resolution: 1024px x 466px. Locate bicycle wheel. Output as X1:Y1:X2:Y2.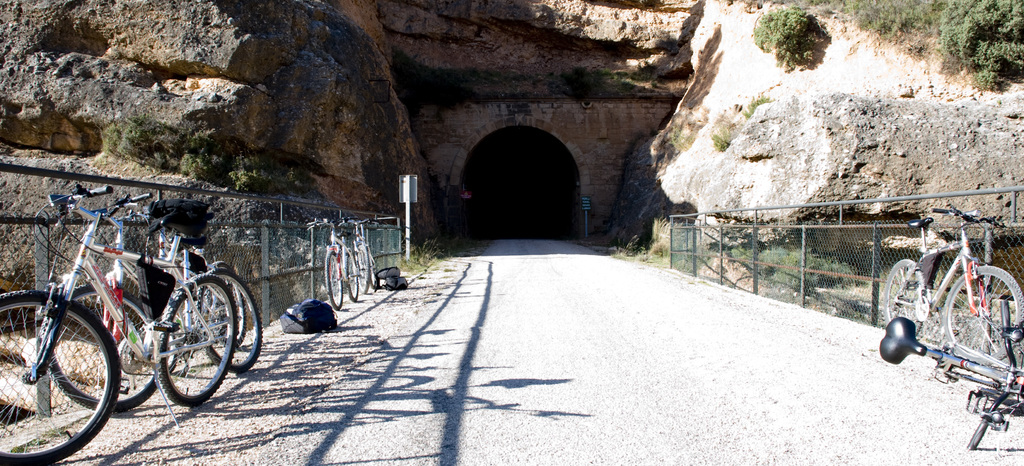
324:245:346:323.
